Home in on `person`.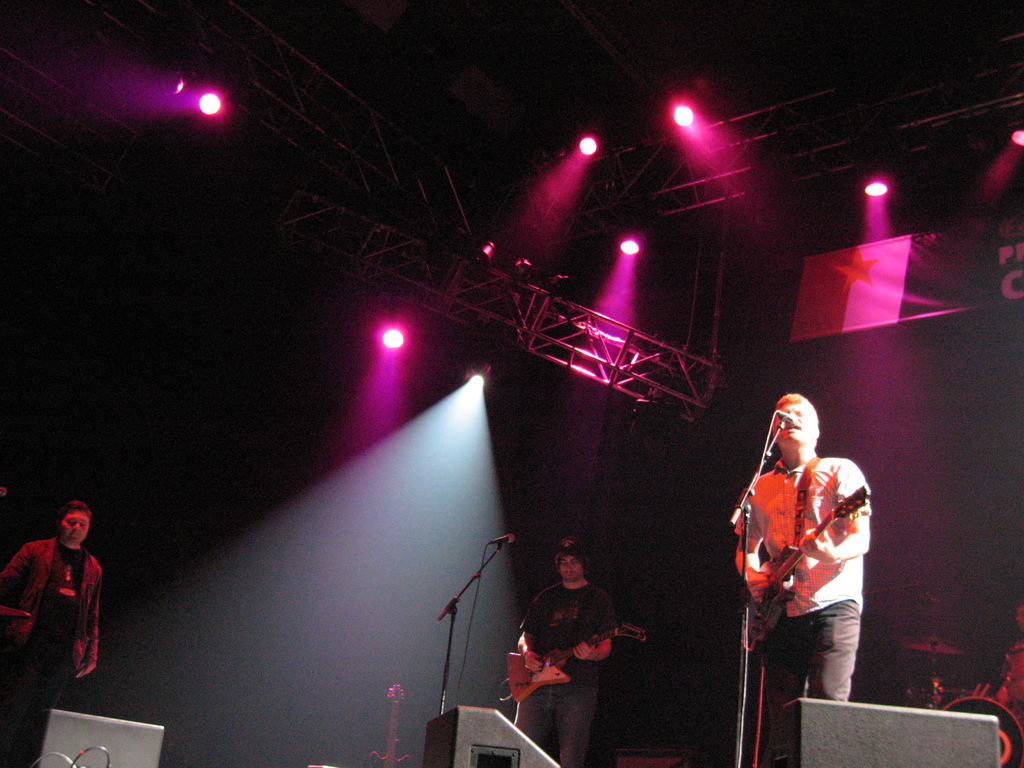
Homed in at <bbox>0, 498, 106, 767</bbox>.
